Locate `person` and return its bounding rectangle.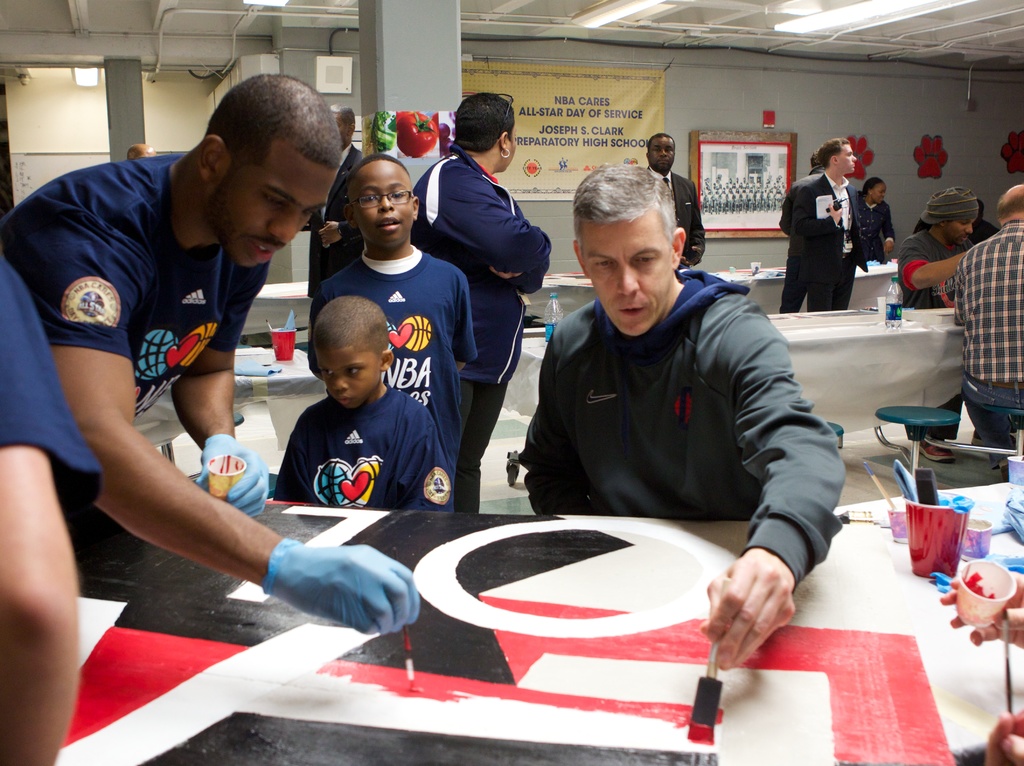
<box>946,179,1023,444</box>.
